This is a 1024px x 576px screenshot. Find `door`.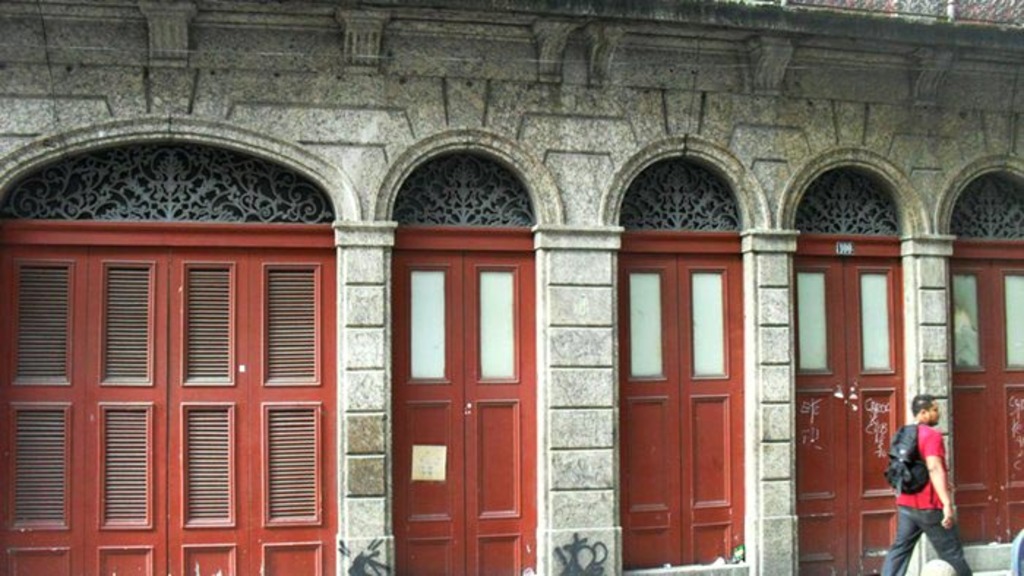
Bounding box: rect(374, 206, 543, 572).
